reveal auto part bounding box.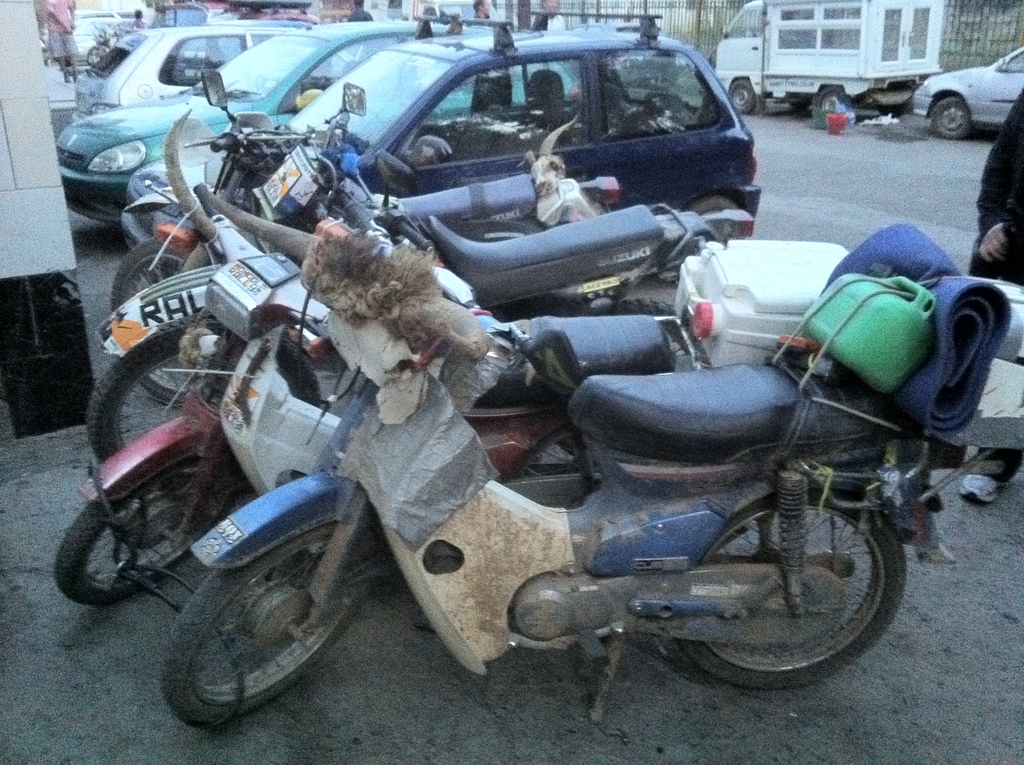
Revealed: [x1=934, y1=93, x2=969, y2=139].
